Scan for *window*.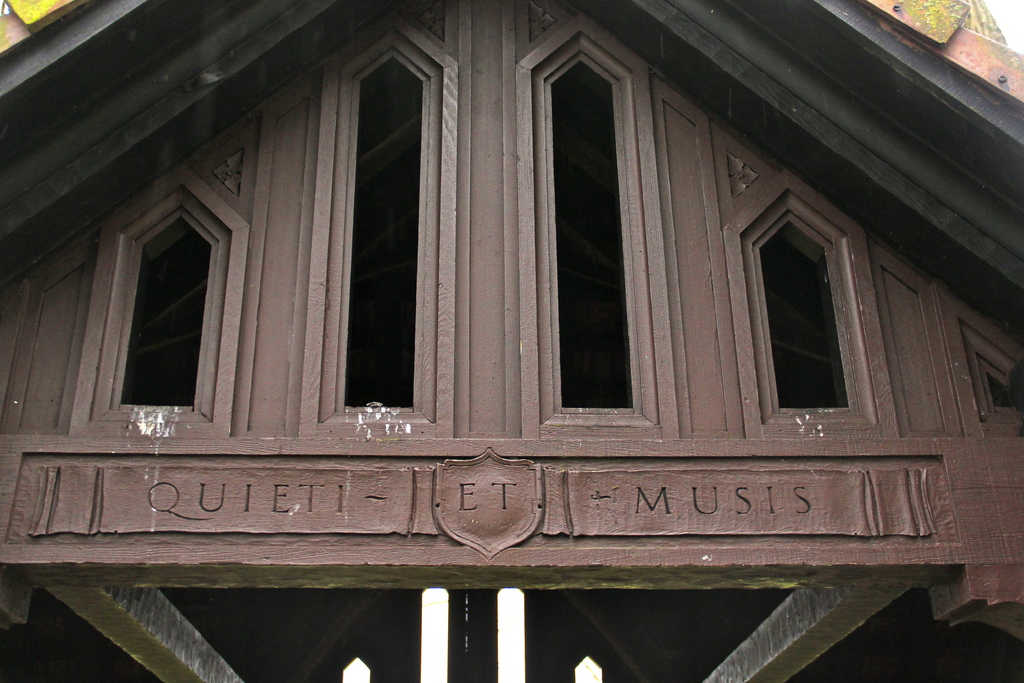
Scan result: pyautogui.locateOnScreen(765, 183, 863, 429).
